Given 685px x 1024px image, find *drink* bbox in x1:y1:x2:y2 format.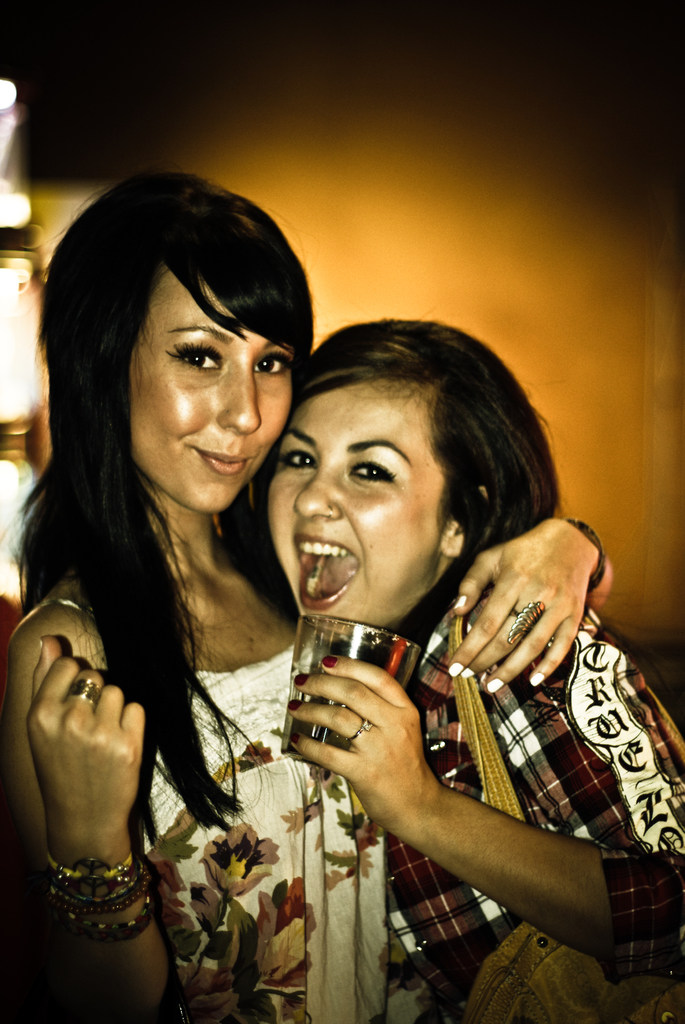
279:676:378:762.
